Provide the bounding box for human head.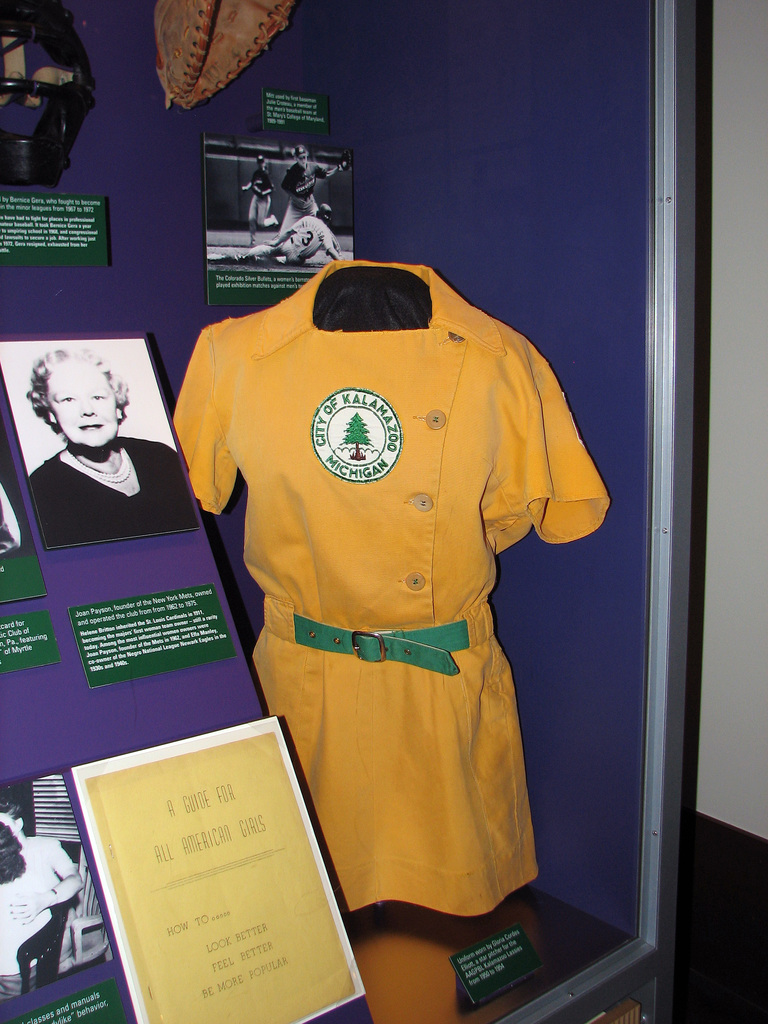
0,801,28,842.
